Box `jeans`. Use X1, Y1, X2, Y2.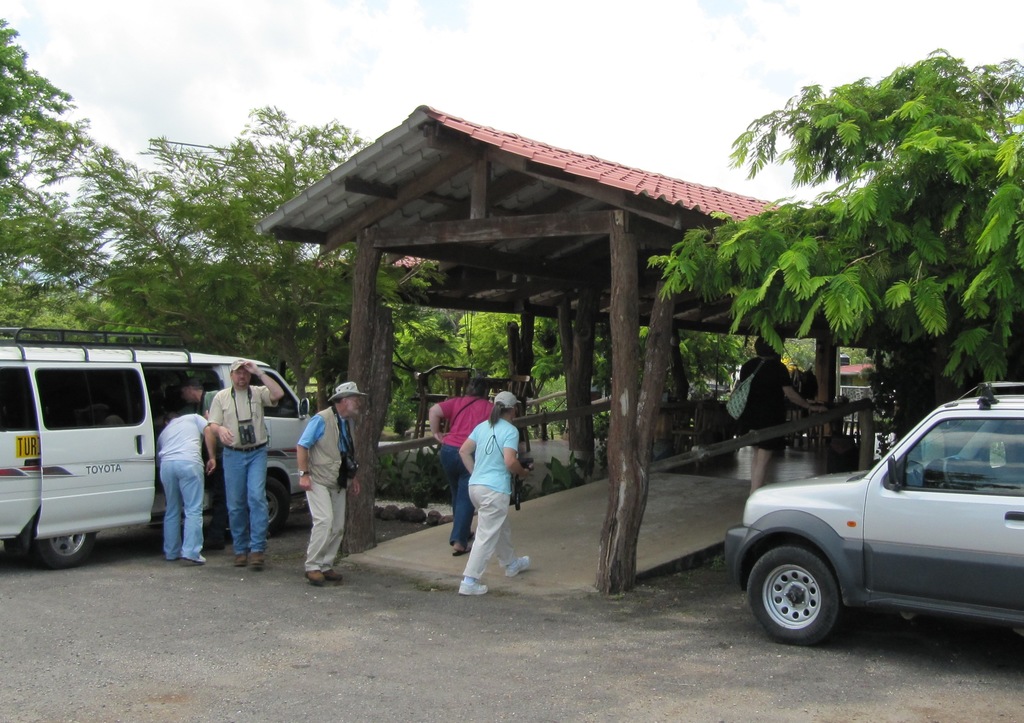
202, 443, 260, 576.
